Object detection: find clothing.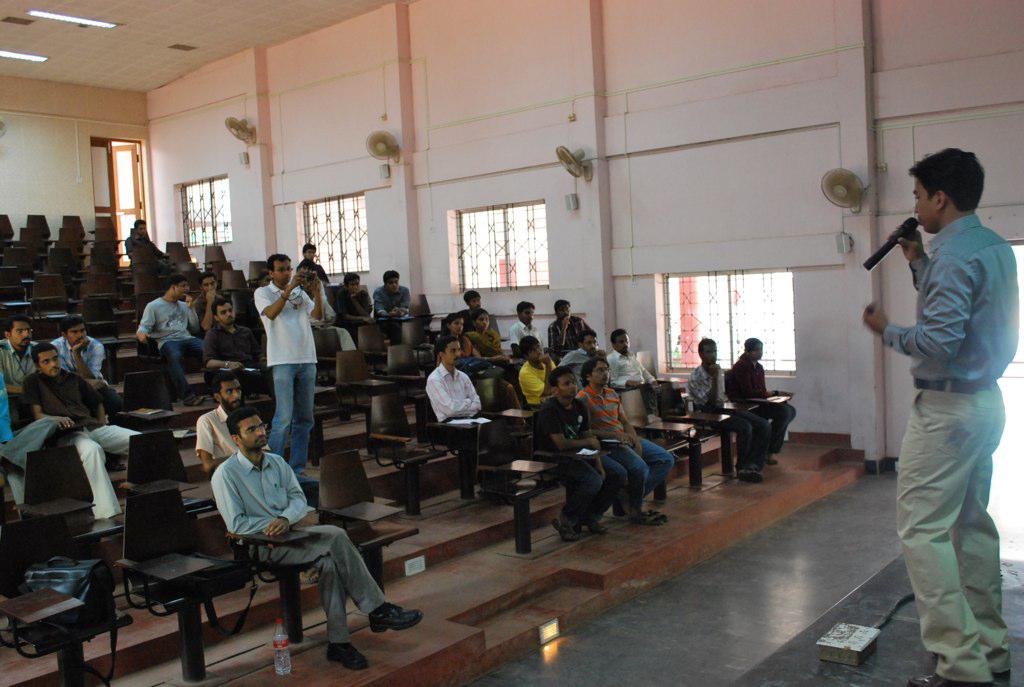
pyautogui.locateOnScreen(134, 296, 205, 407).
